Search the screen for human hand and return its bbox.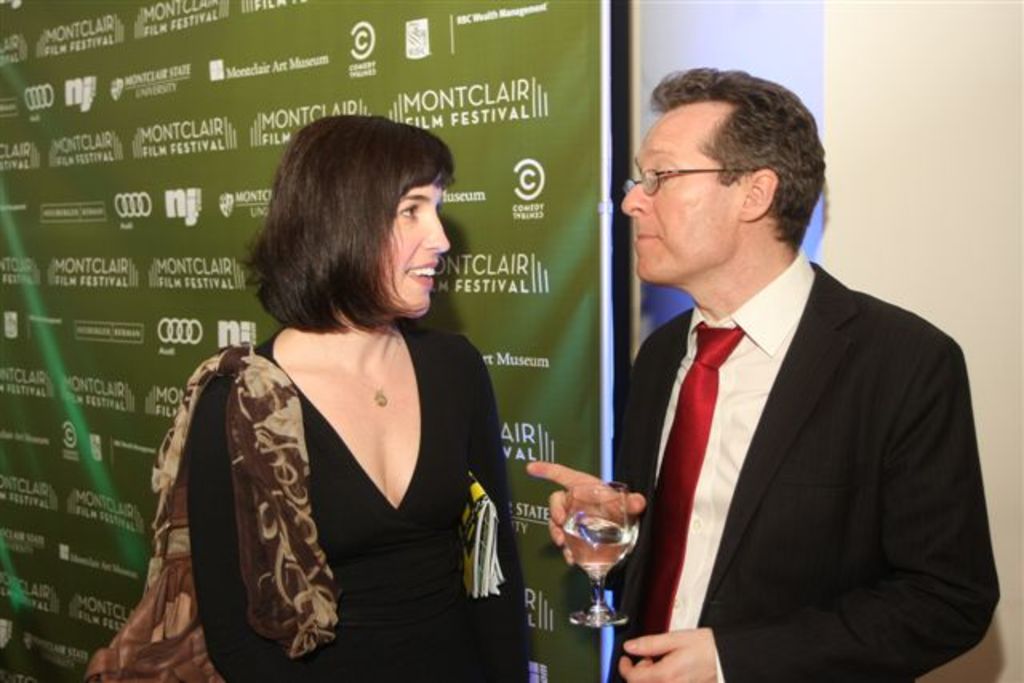
Found: crop(614, 629, 718, 681).
